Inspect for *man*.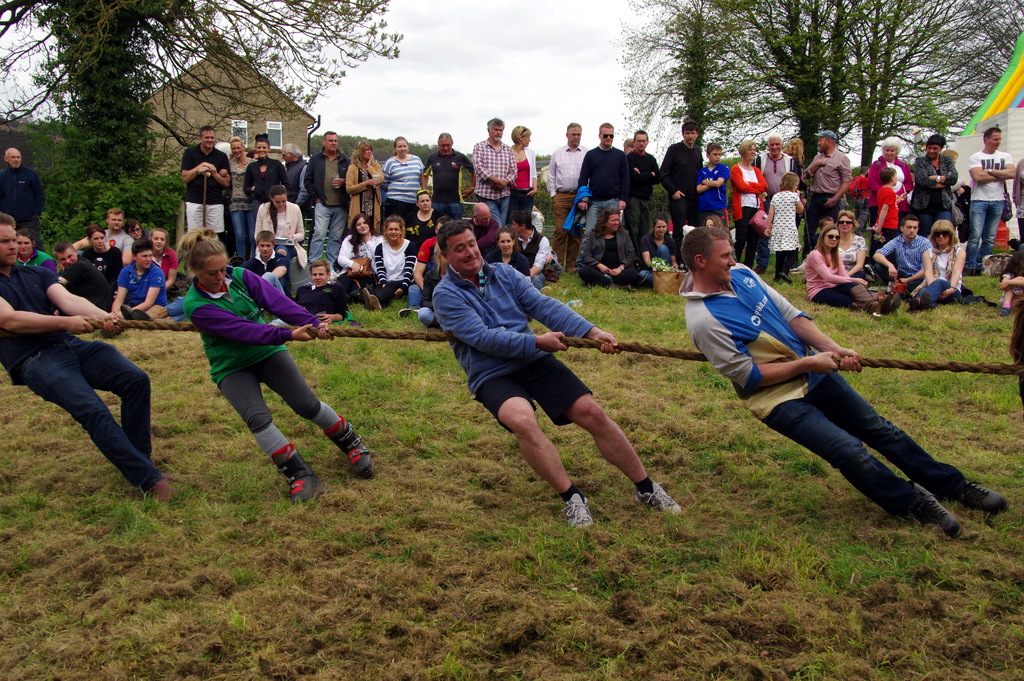
Inspection: bbox(964, 126, 1012, 276).
